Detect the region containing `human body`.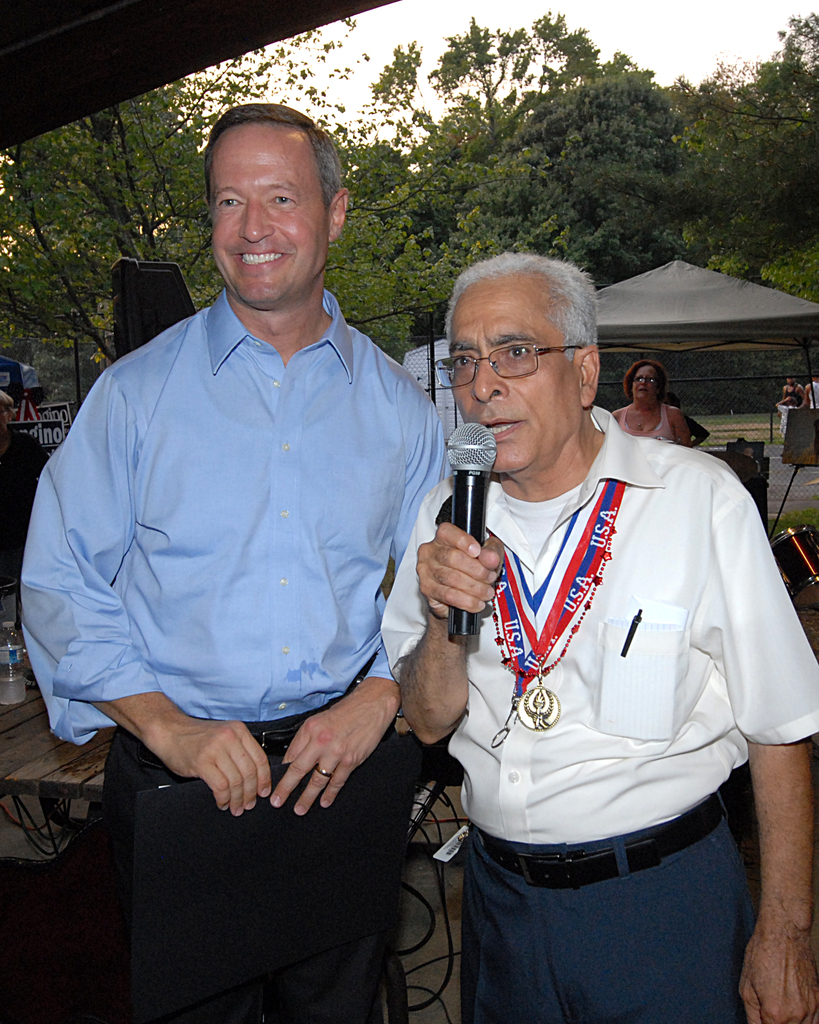
<region>777, 384, 809, 406</region>.
